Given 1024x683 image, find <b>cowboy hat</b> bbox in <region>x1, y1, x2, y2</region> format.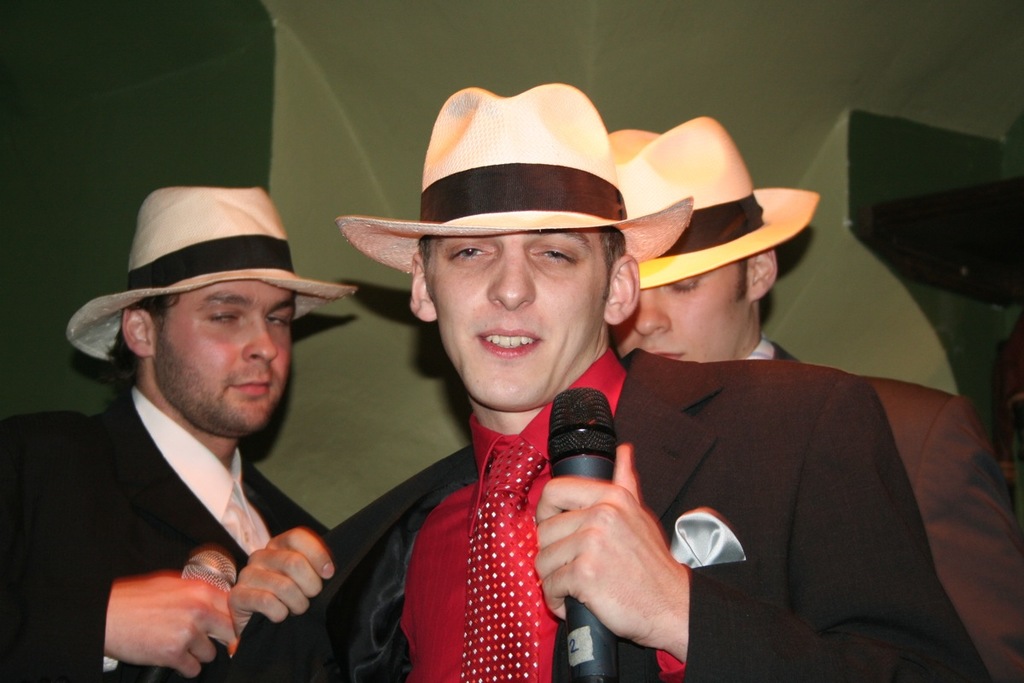
<region>64, 184, 355, 363</region>.
